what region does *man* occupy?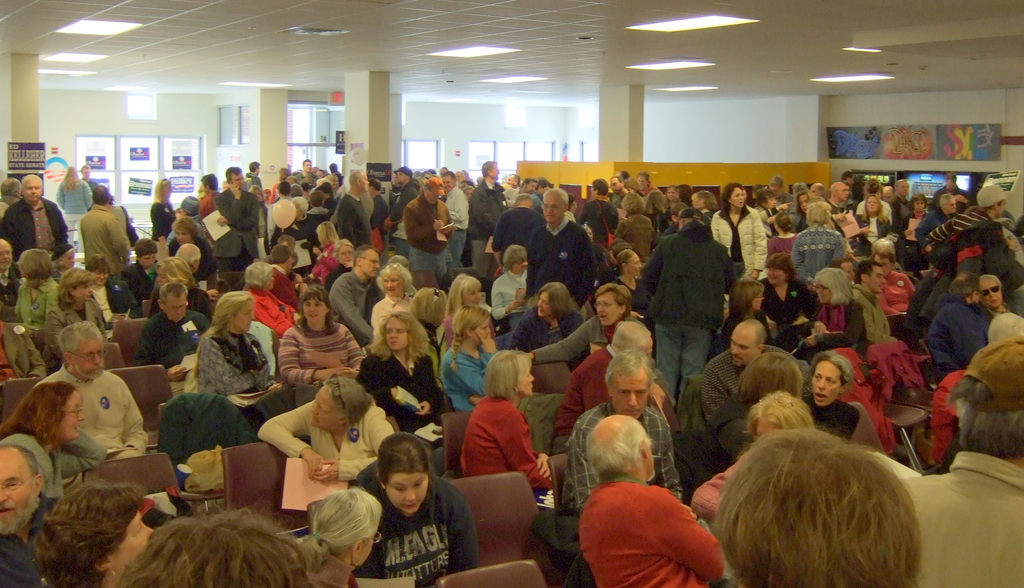
852, 265, 898, 350.
